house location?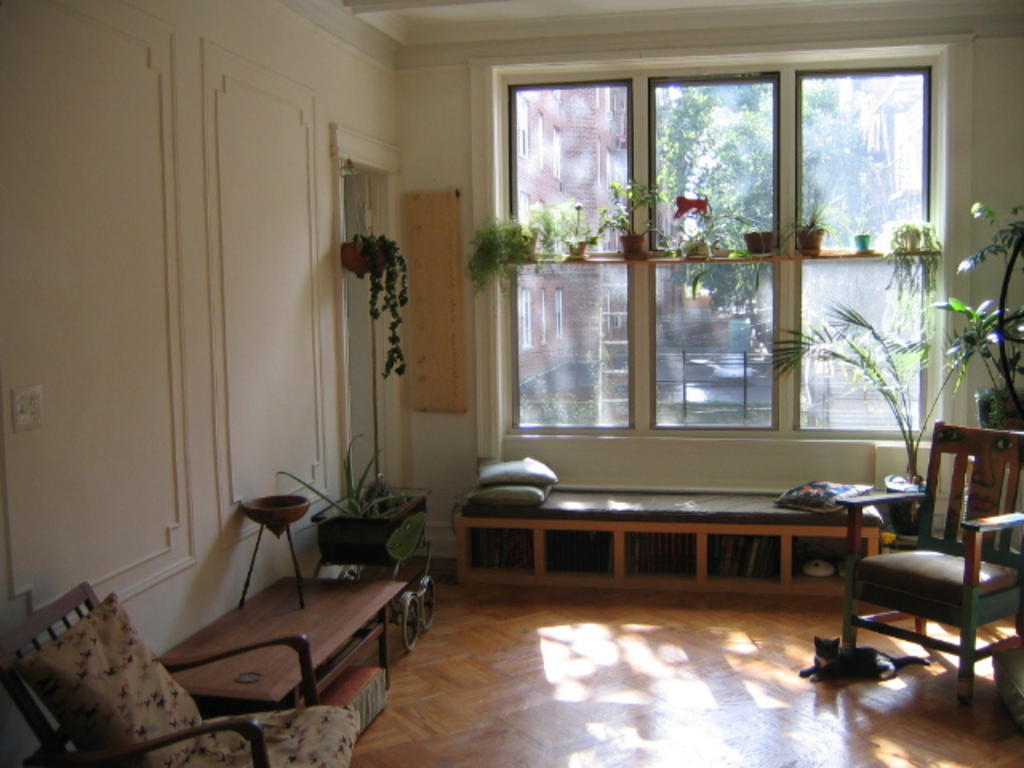
l=0, t=0, r=1022, b=766
